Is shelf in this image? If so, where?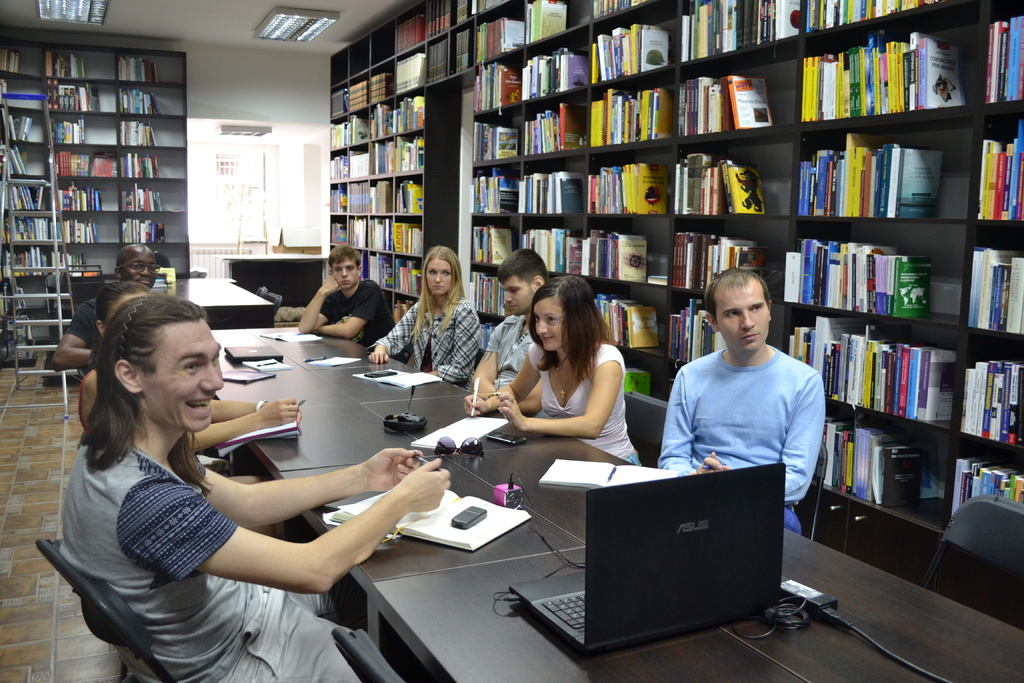
Yes, at pyautogui.locateOnScreen(957, 335, 1021, 461).
